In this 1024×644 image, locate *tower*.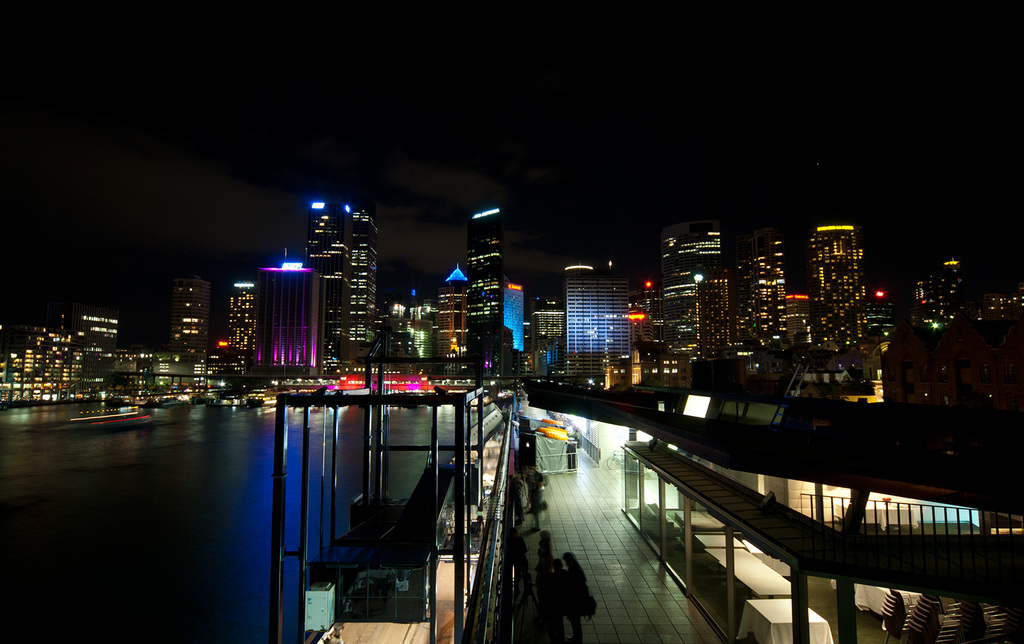
Bounding box: select_region(176, 276, 209, 360).
